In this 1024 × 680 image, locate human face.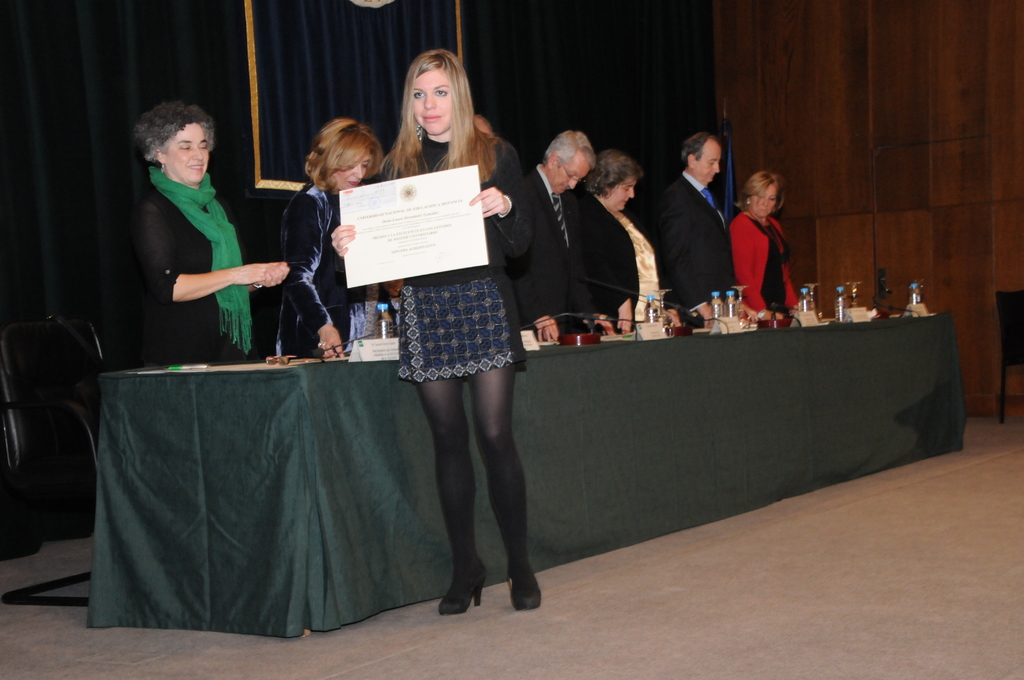
Bounding box: <bbox>330, 145, 371, 191</bbox>.
